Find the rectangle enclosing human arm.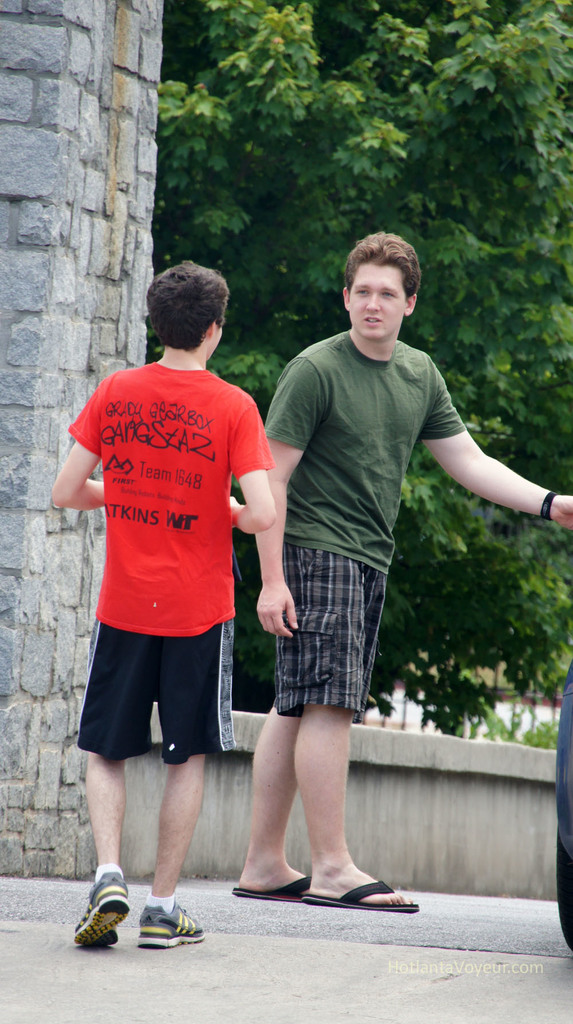
detection(241, 342, 338, 650).
